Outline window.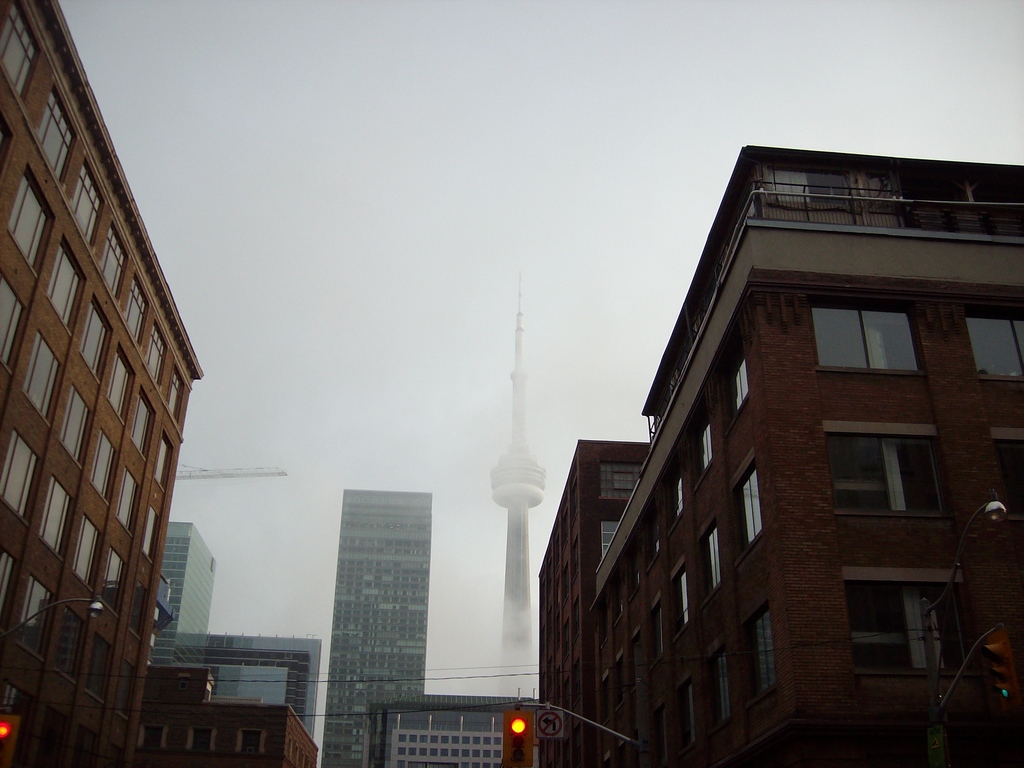
Outline: bbox=(738, 463, 762, 547).
